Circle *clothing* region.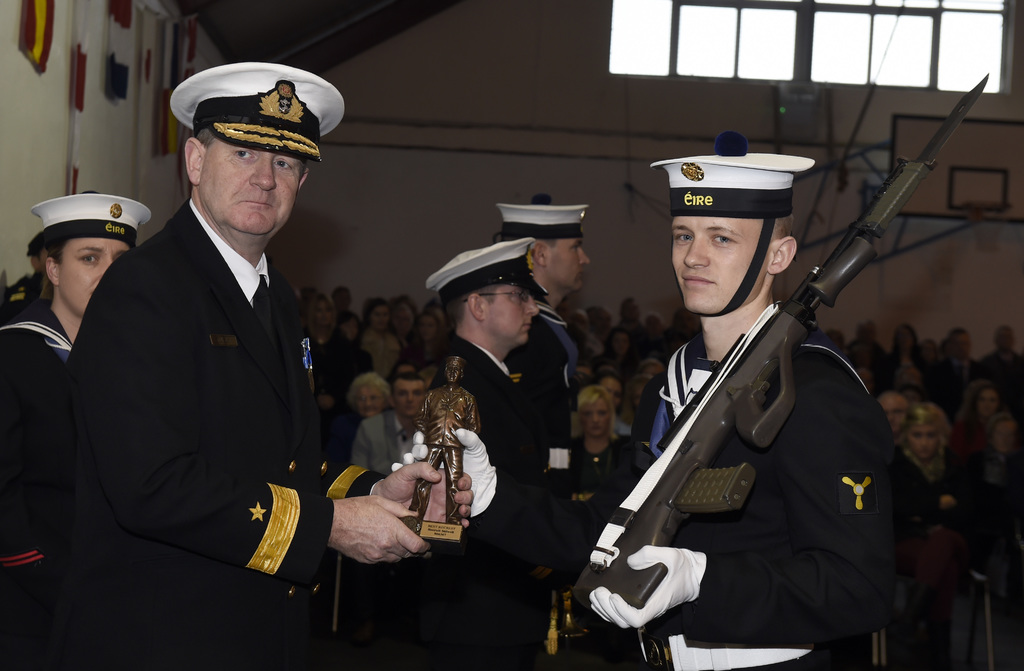
Region: bbox(588, 325, 900, 670).
